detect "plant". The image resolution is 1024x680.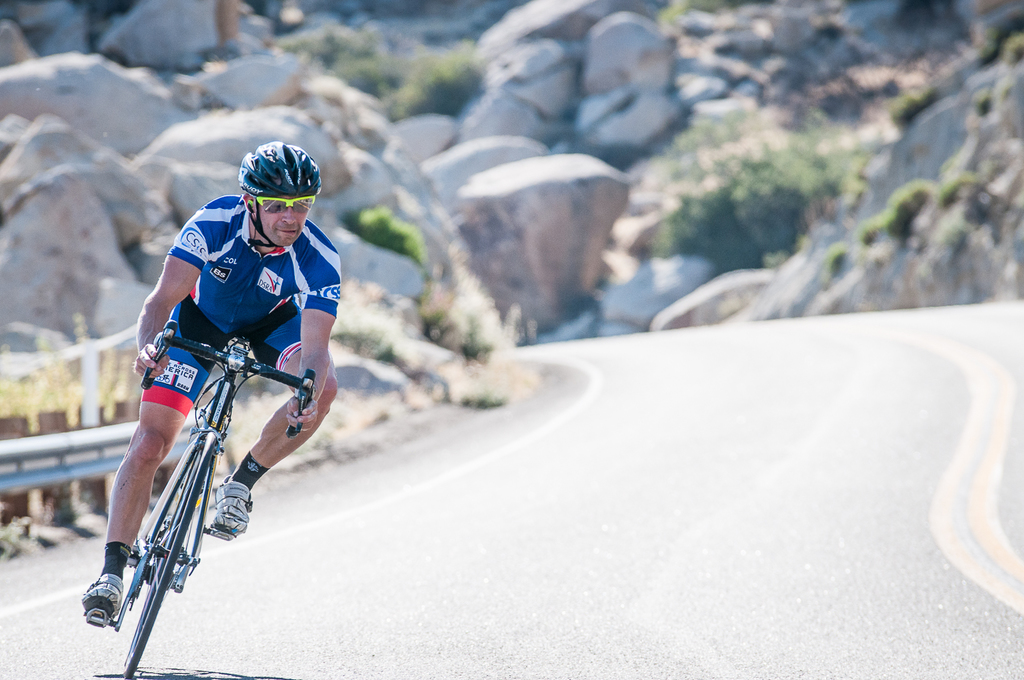
933/167/1020/262.
